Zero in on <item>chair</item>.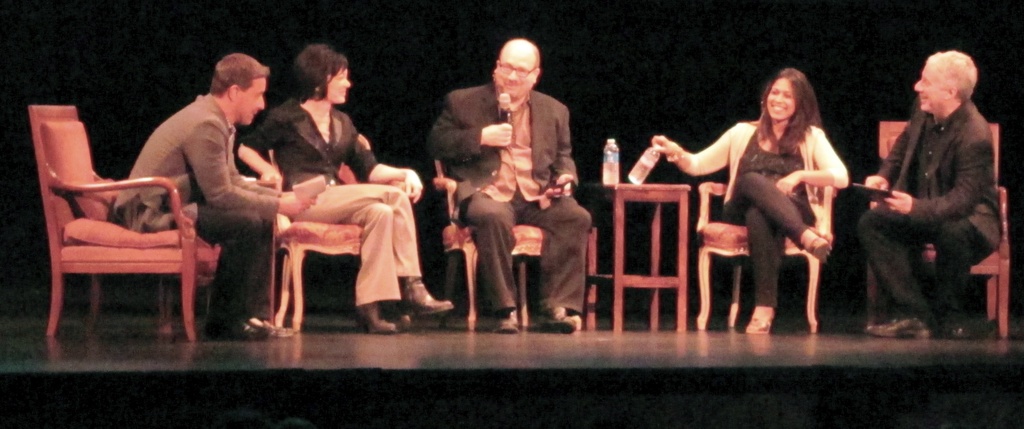
Zeroed in: <bbox>696, 177, 829, 334</bbox>.
